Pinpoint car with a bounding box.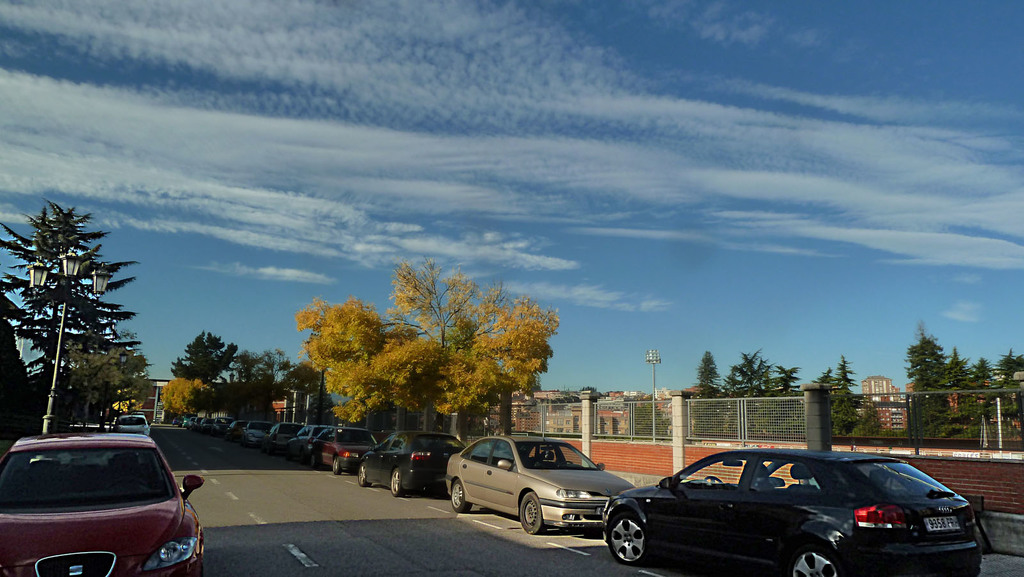
<bbox>316, 427, 381, 479</bbox>.
